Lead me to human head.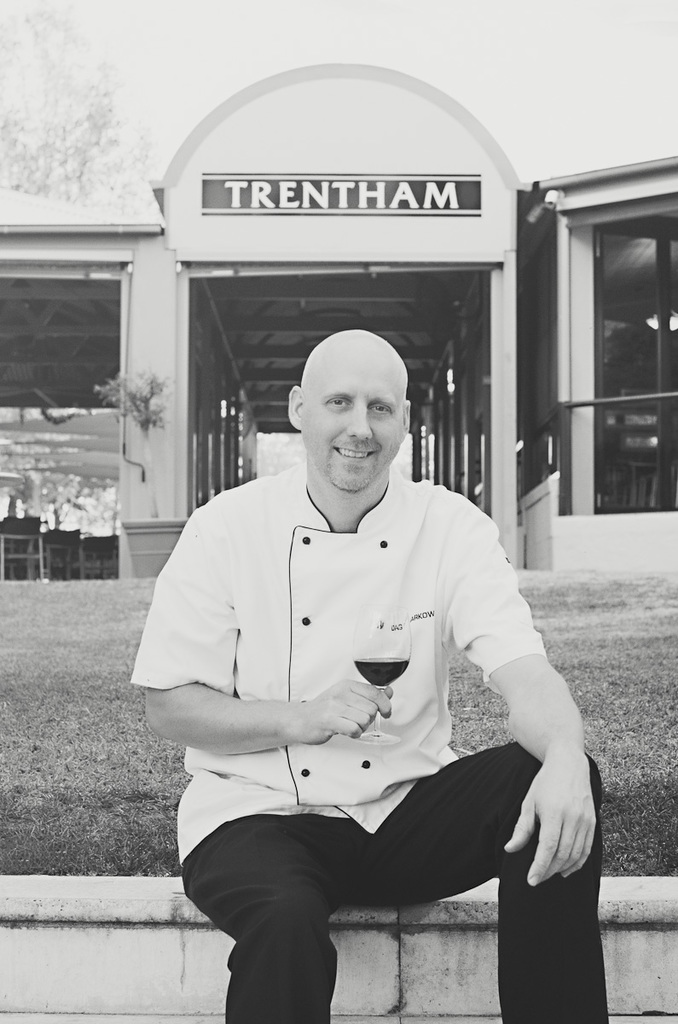
Lead to x1=282, y1=317, x2=416, y2=490.
